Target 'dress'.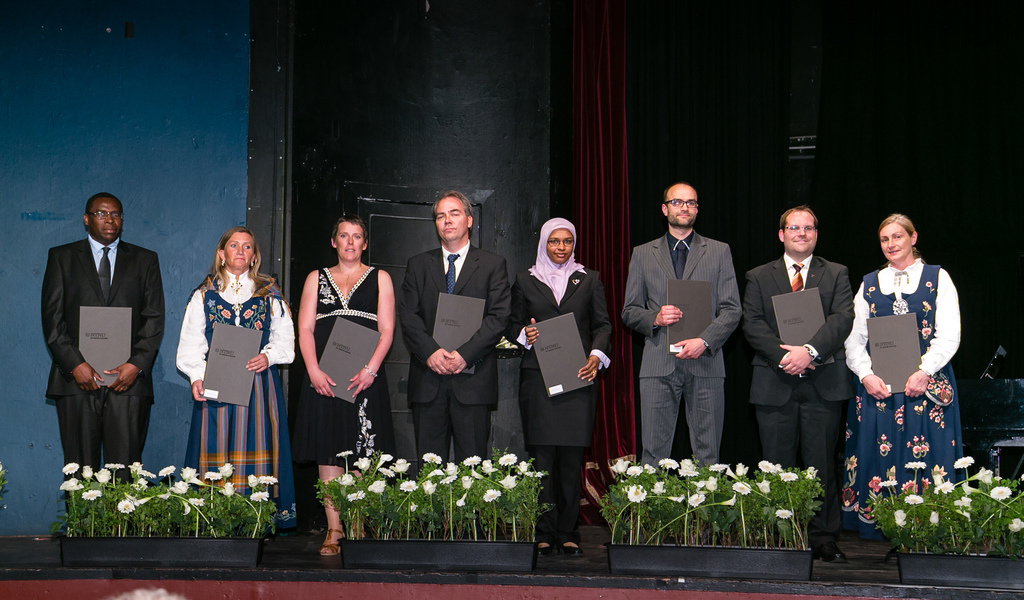
Target region: pyautogui.locateOnScreen(175, 267, 295, 498).
